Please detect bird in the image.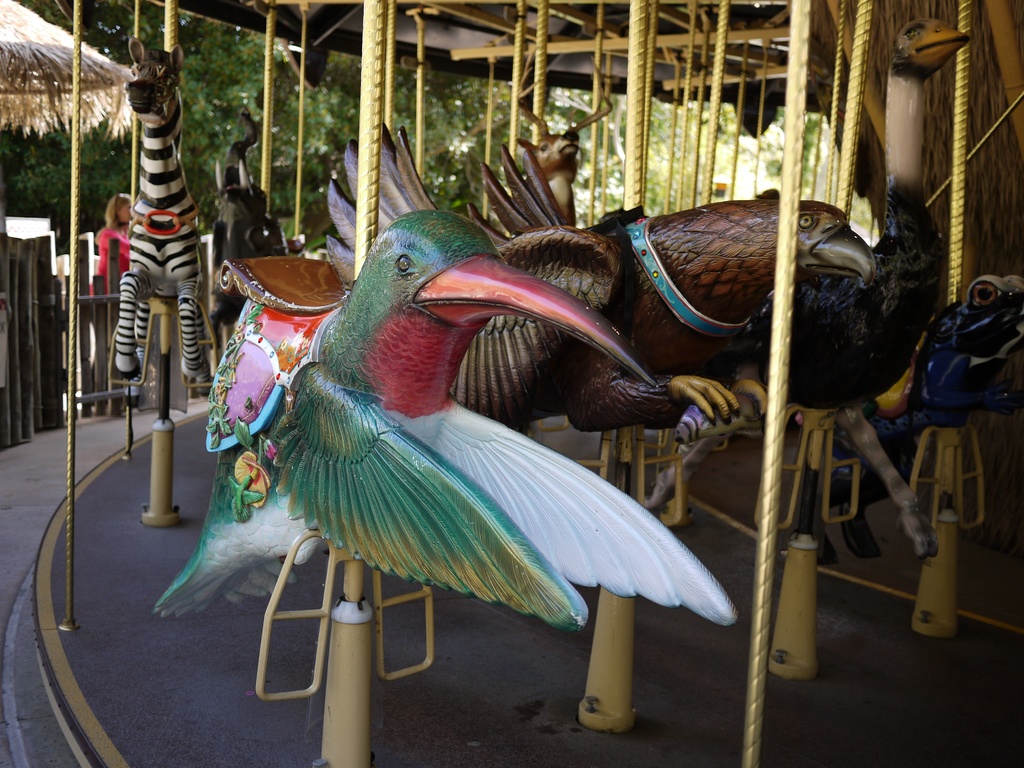
bbox(739, 15, 976, 561).
